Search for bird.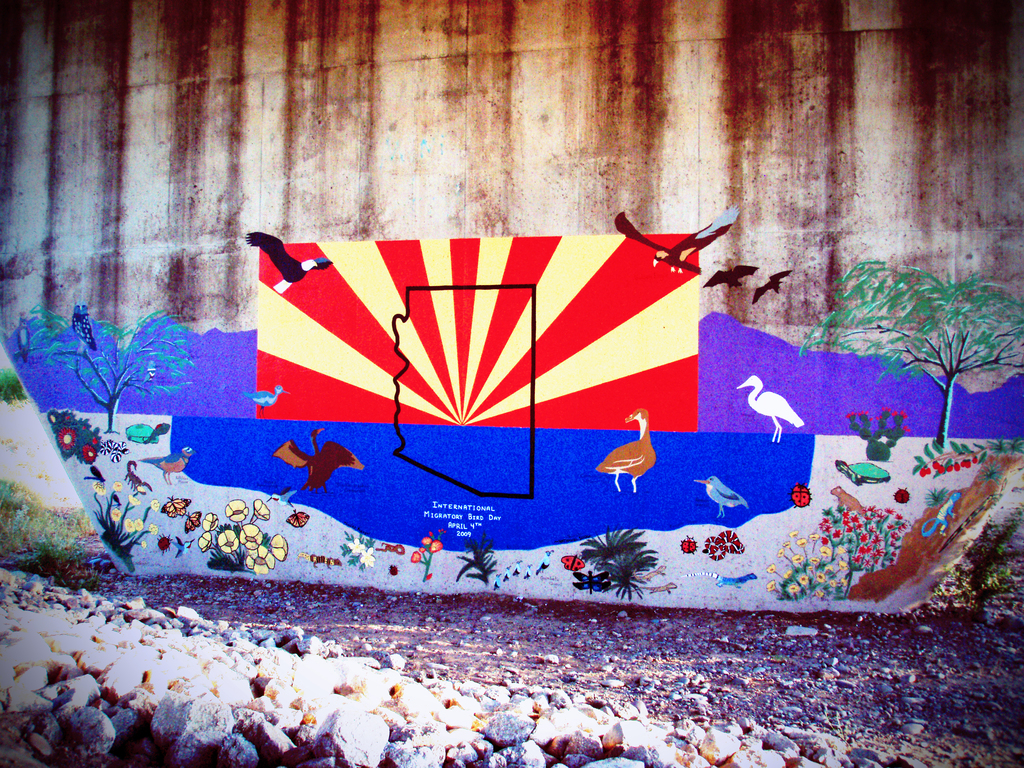
Found at (237,384,291,420).
